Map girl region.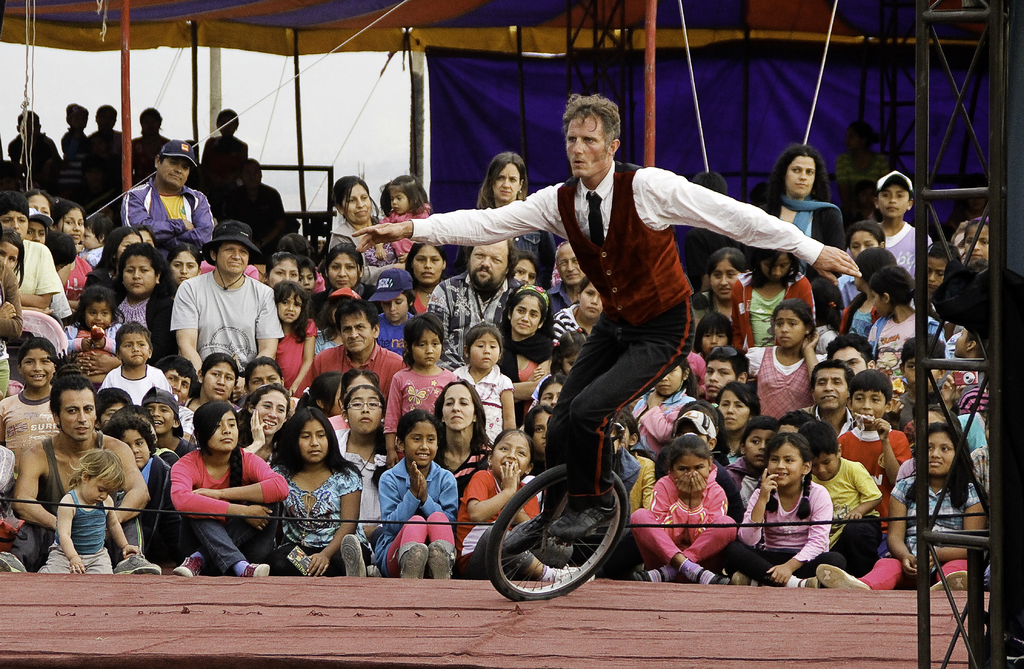
Mapped to left=740, top=302, right=817, bottom=414.
